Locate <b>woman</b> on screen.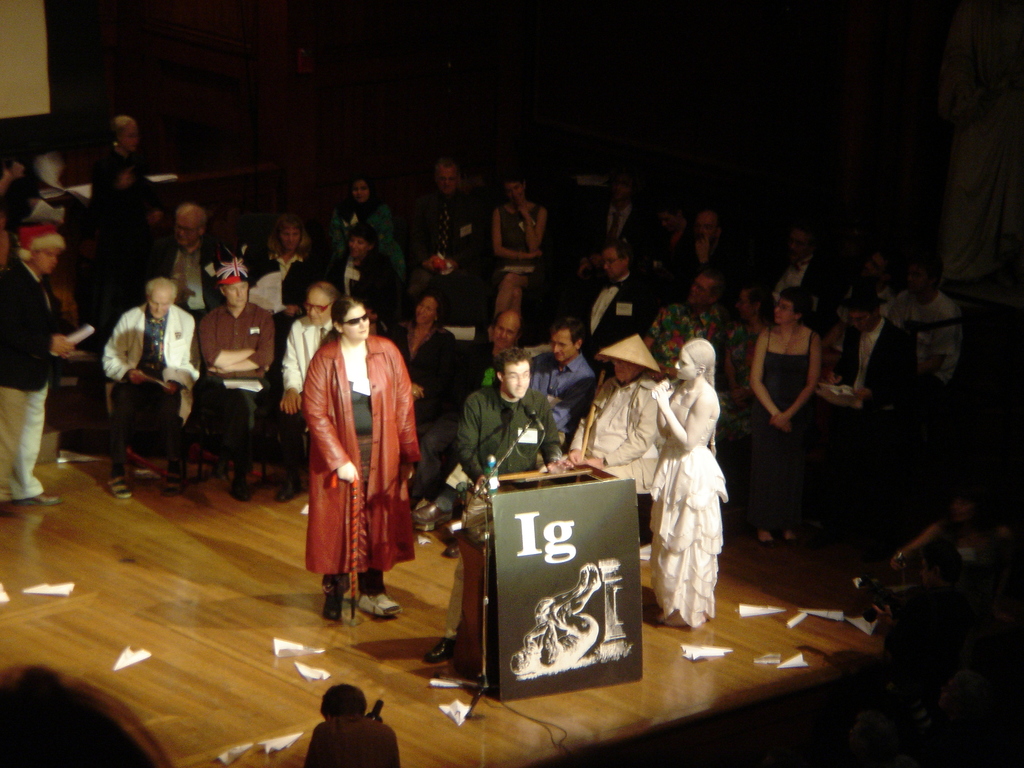
On screen at bbox=[737, 281, 819, 559].
